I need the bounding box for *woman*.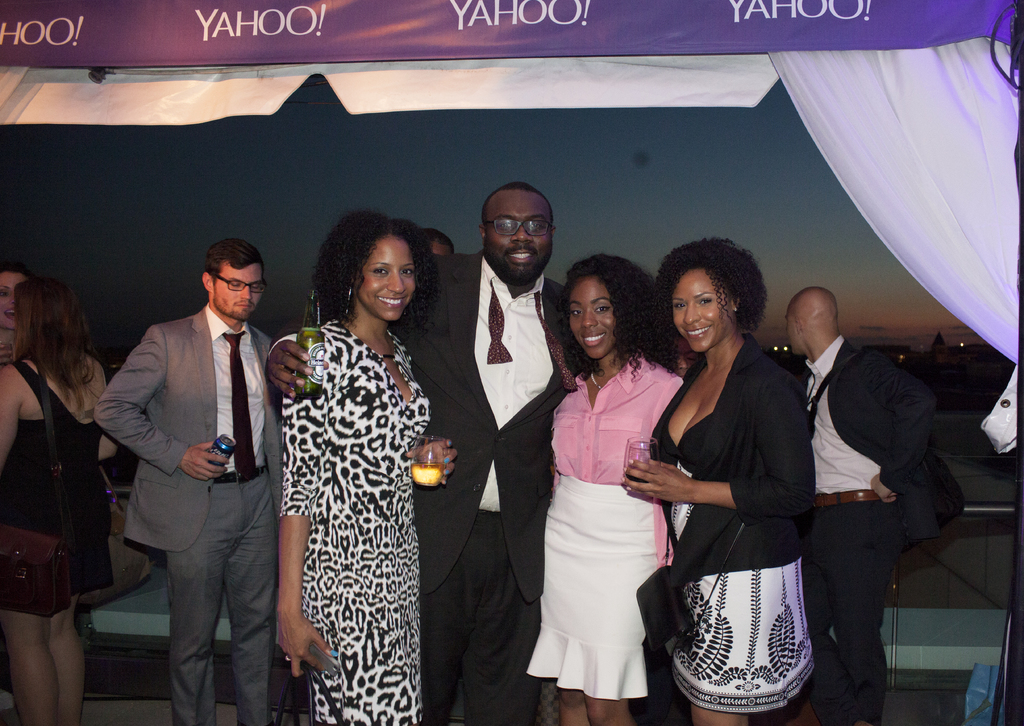
Here it is: region(527, 254, 686, 725).
